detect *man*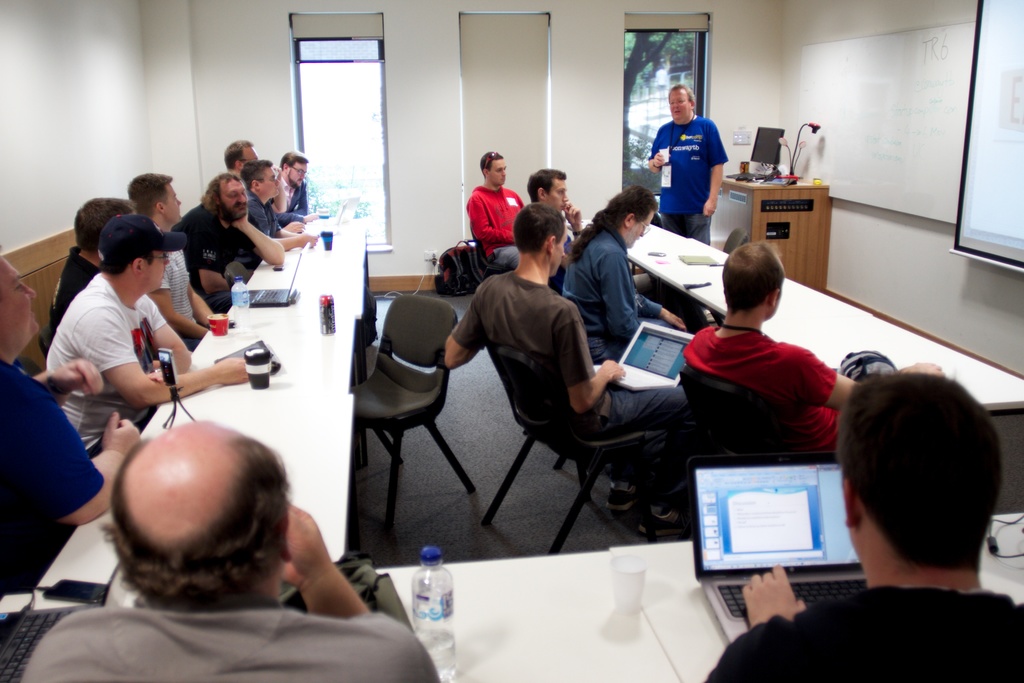
bbox=[126, 174, 225, 336]
